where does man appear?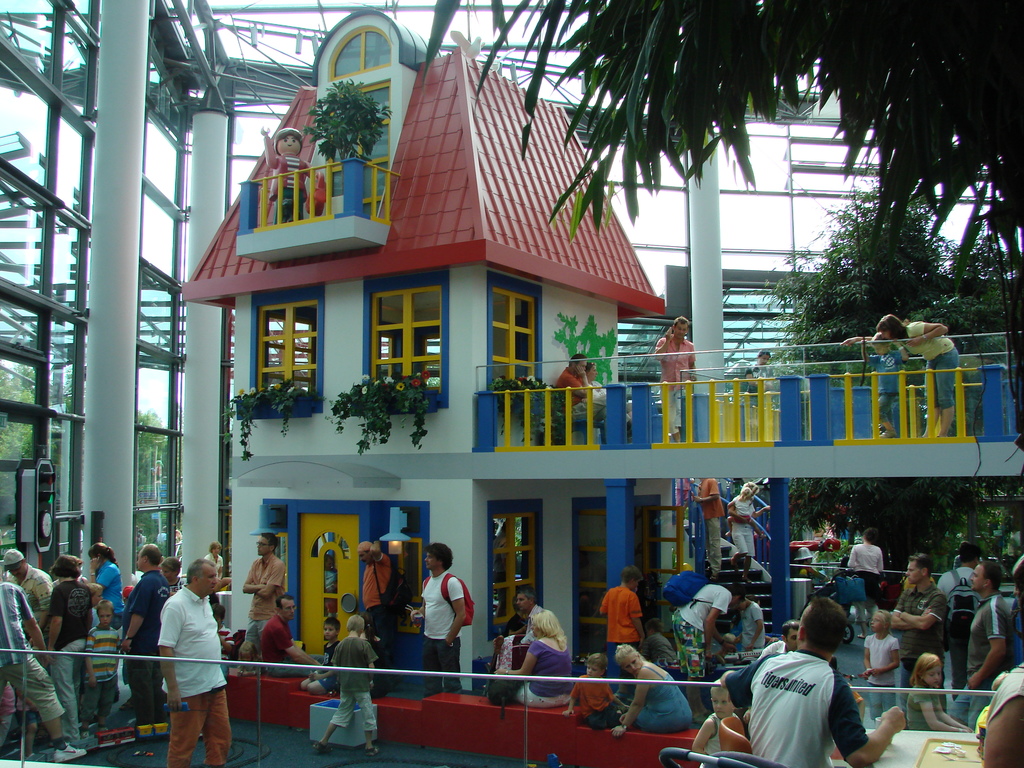
Appears at crop(407, 539, 464, 696).
